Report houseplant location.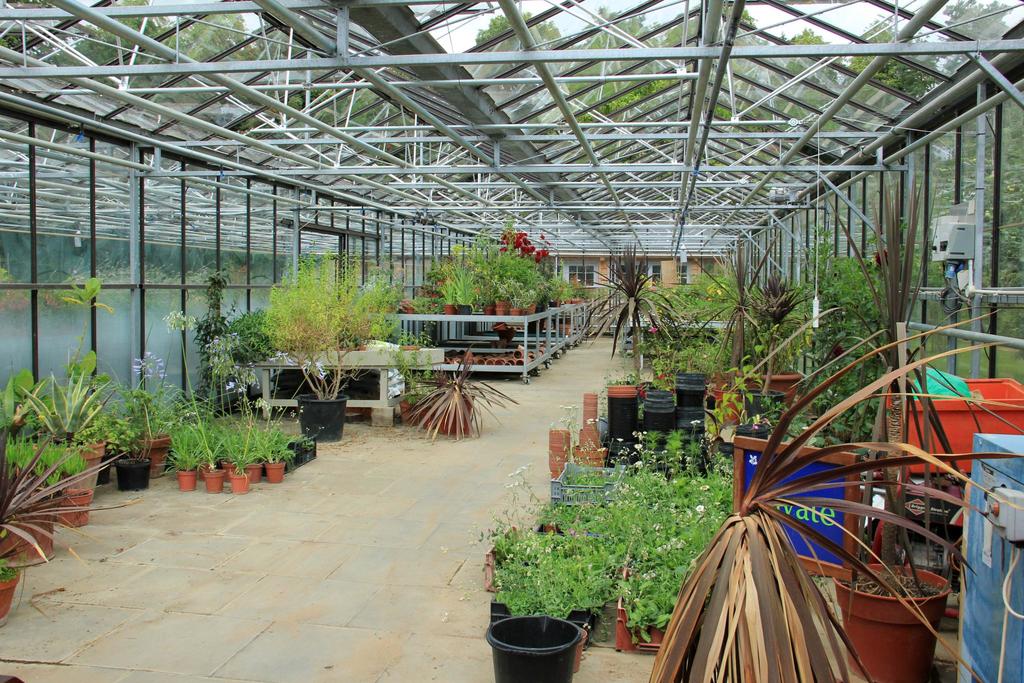
Report: <bbox>0, 543, 27, 634</bbox>.
